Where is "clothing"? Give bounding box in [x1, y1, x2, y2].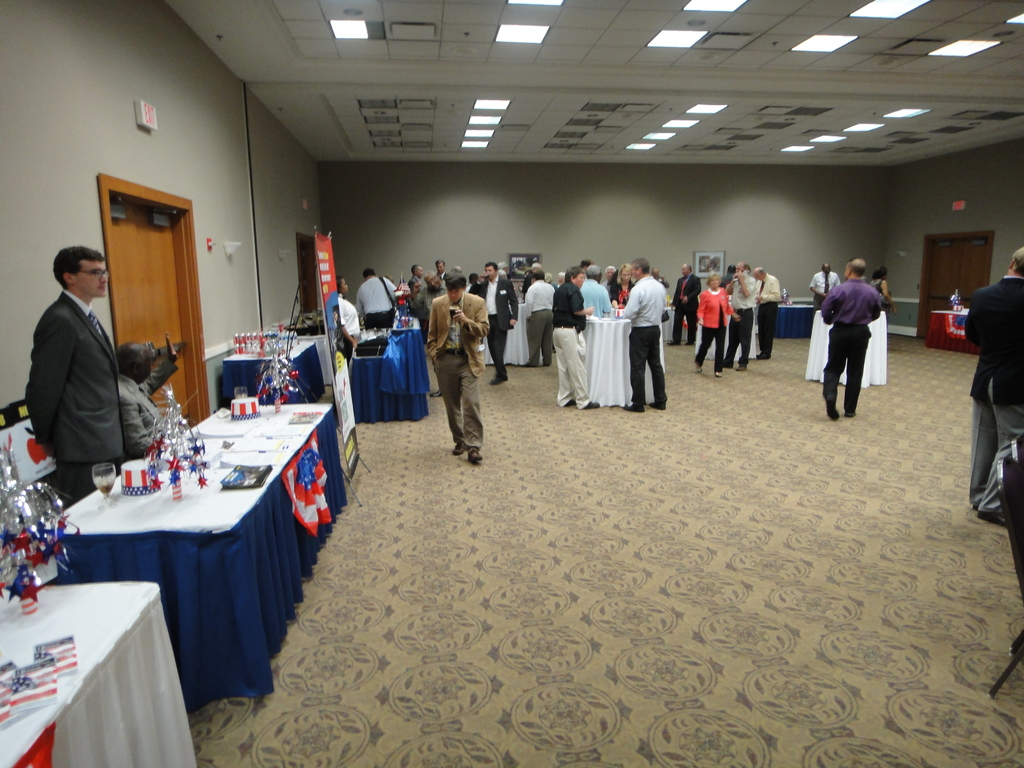
[732, 276, 750, 364].
